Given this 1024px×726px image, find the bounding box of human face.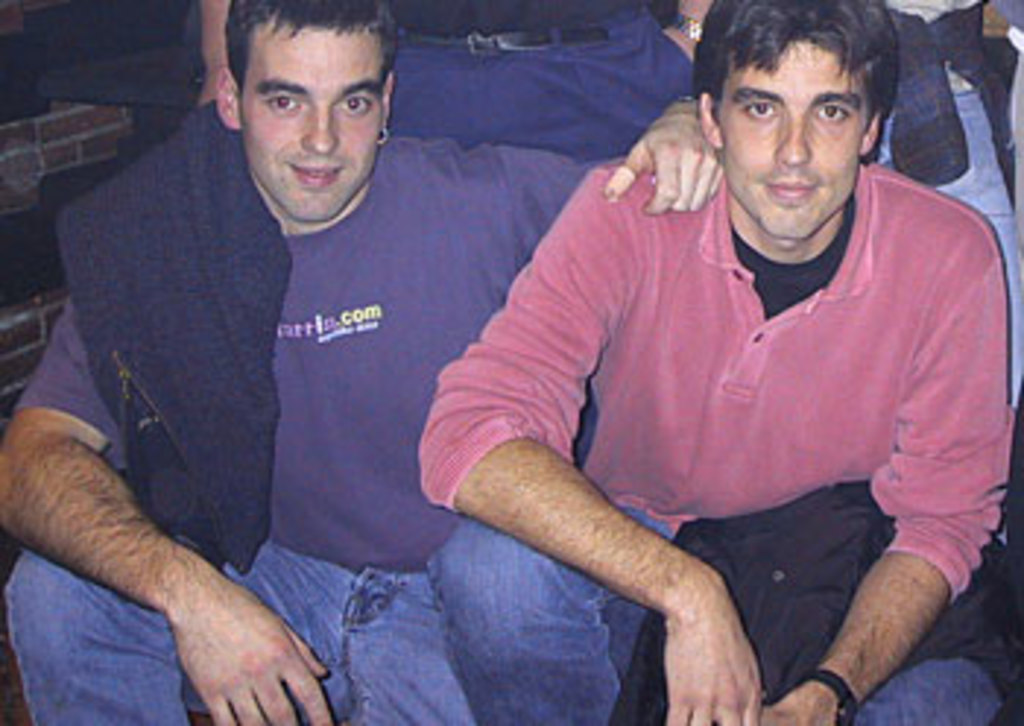
bbox=[237, 9, 392, 222].
